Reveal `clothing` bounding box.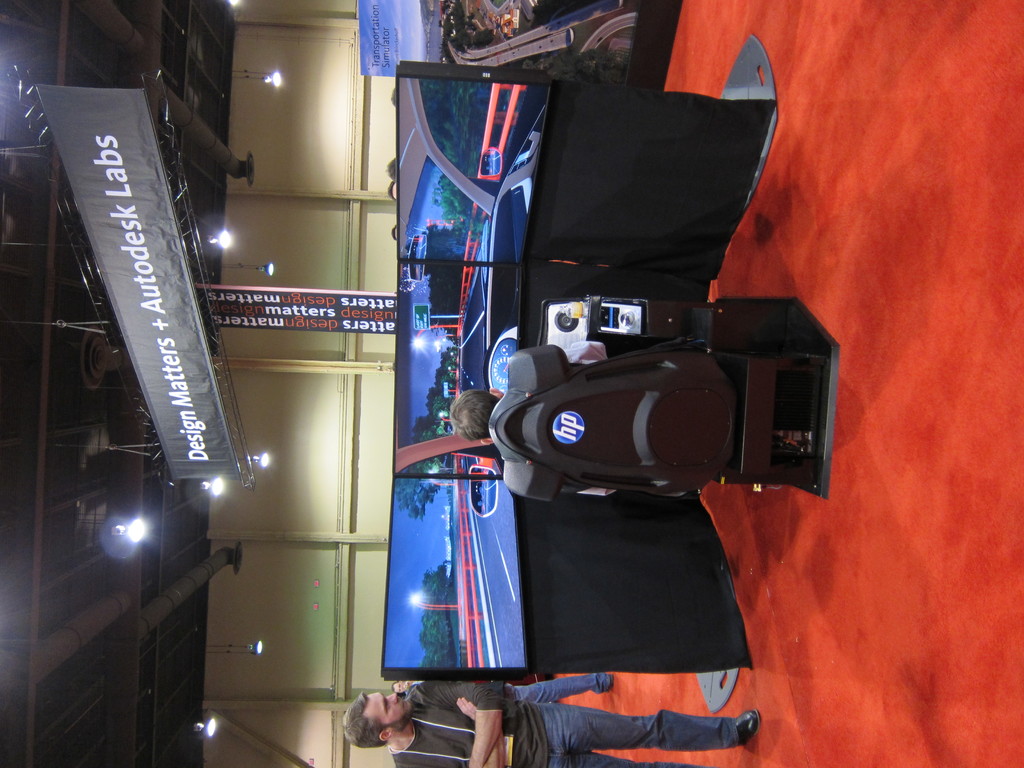
Revealed: left=389, top=682, right=740, bottom=767.
